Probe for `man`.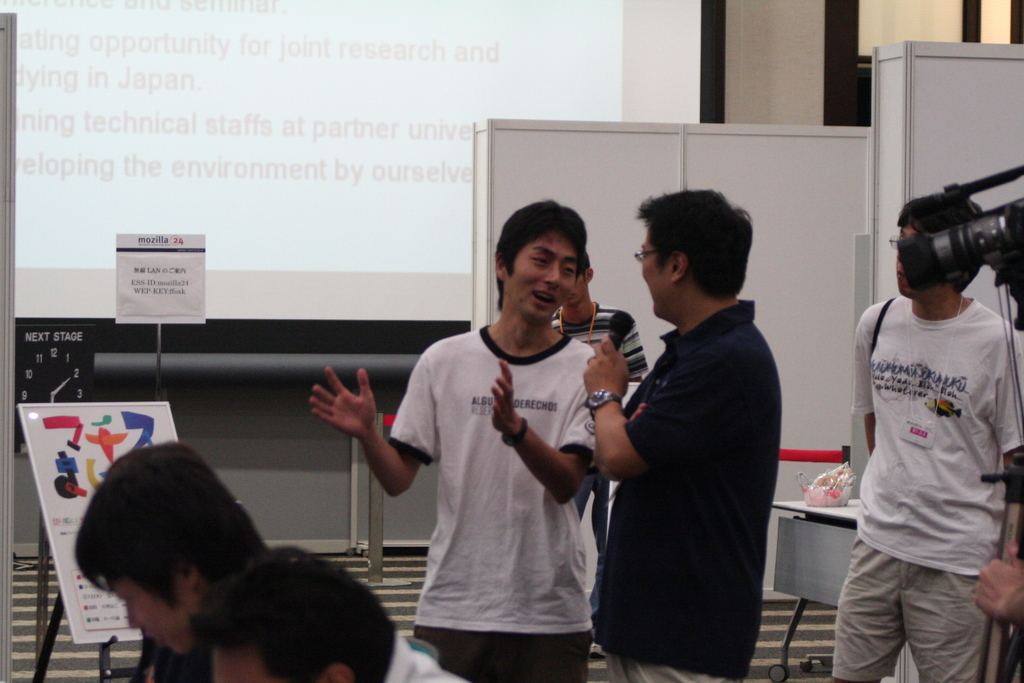
Probe result: x1=553, y1=274, x2=651, y2=381.
